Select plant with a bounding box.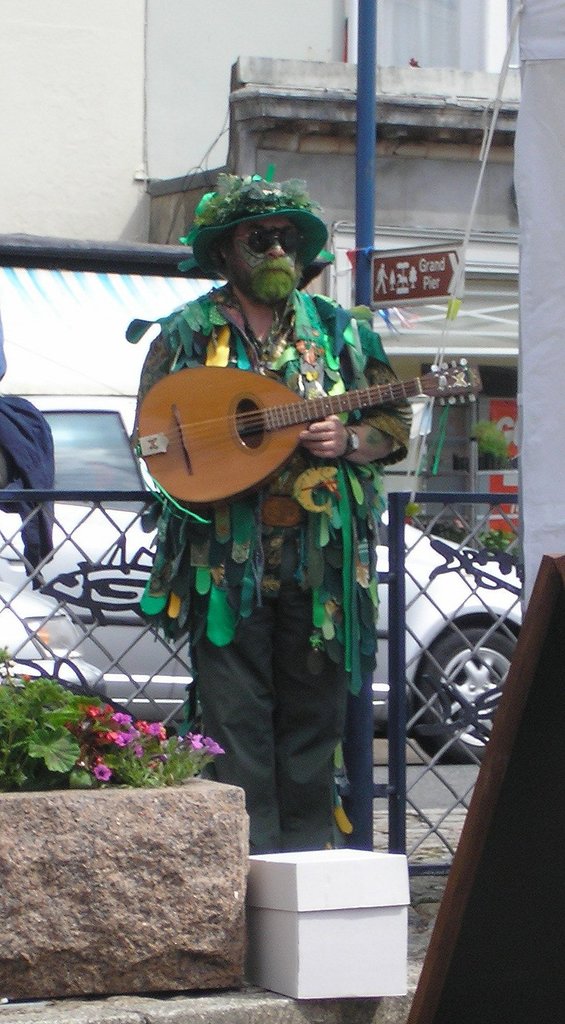
0 676 88 788.
